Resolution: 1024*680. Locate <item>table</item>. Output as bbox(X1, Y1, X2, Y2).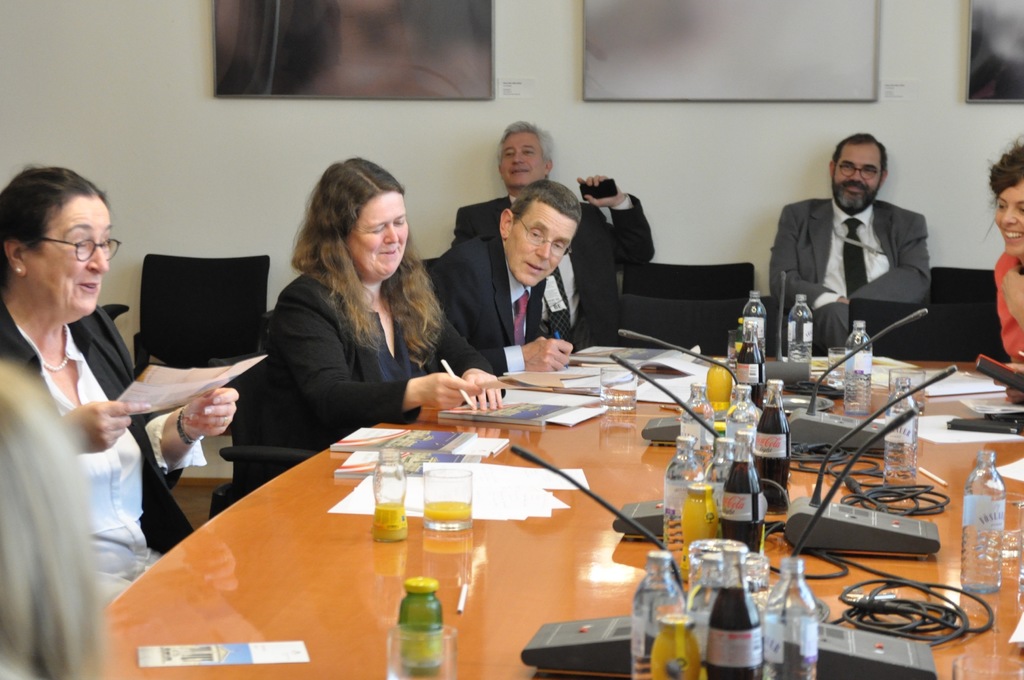
bbox(544, 347, 1023, 679).
